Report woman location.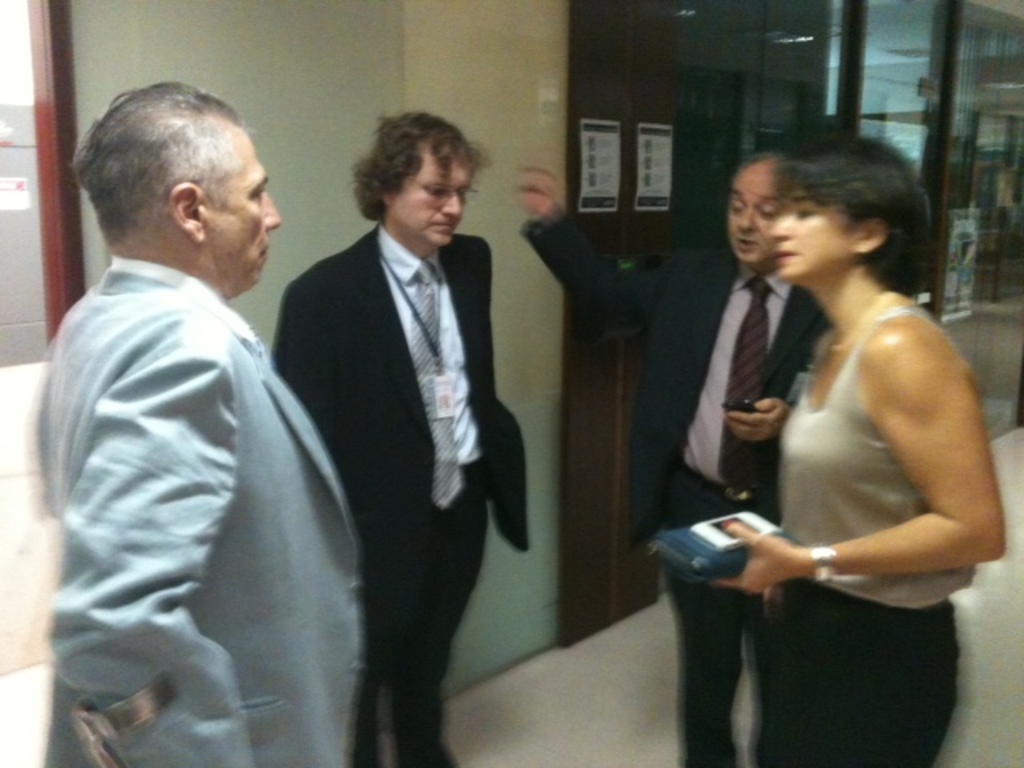
Report: bbox(658, 125, 992, 760).
